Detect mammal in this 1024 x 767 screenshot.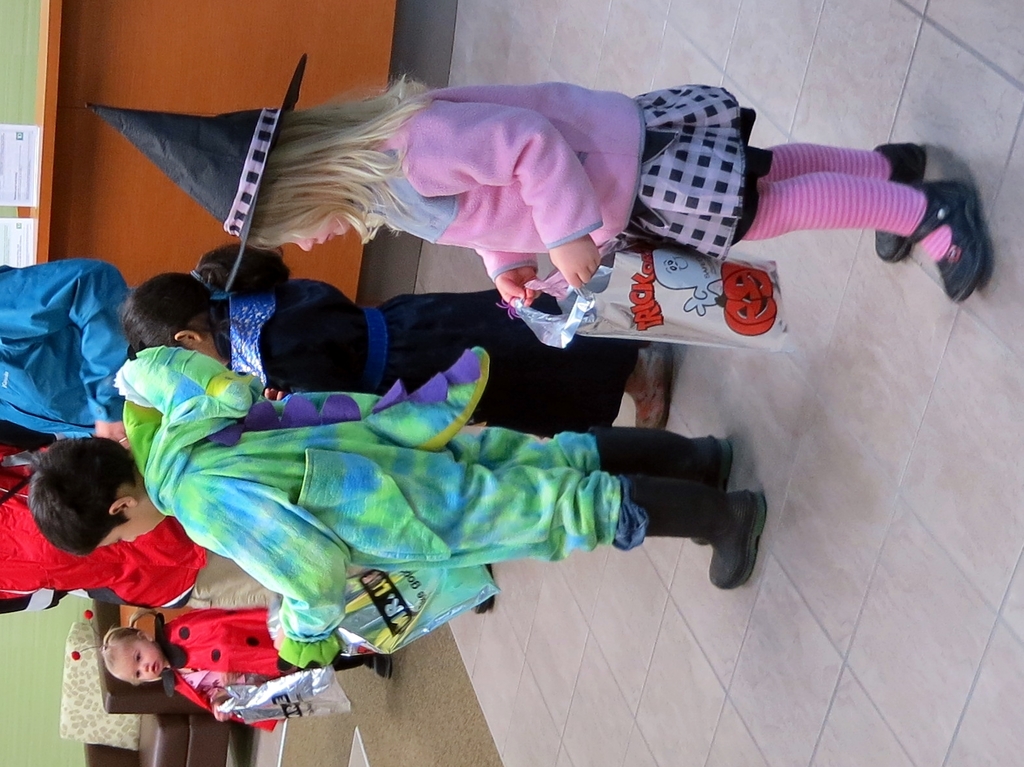
Detection: 0 435 284 619.
